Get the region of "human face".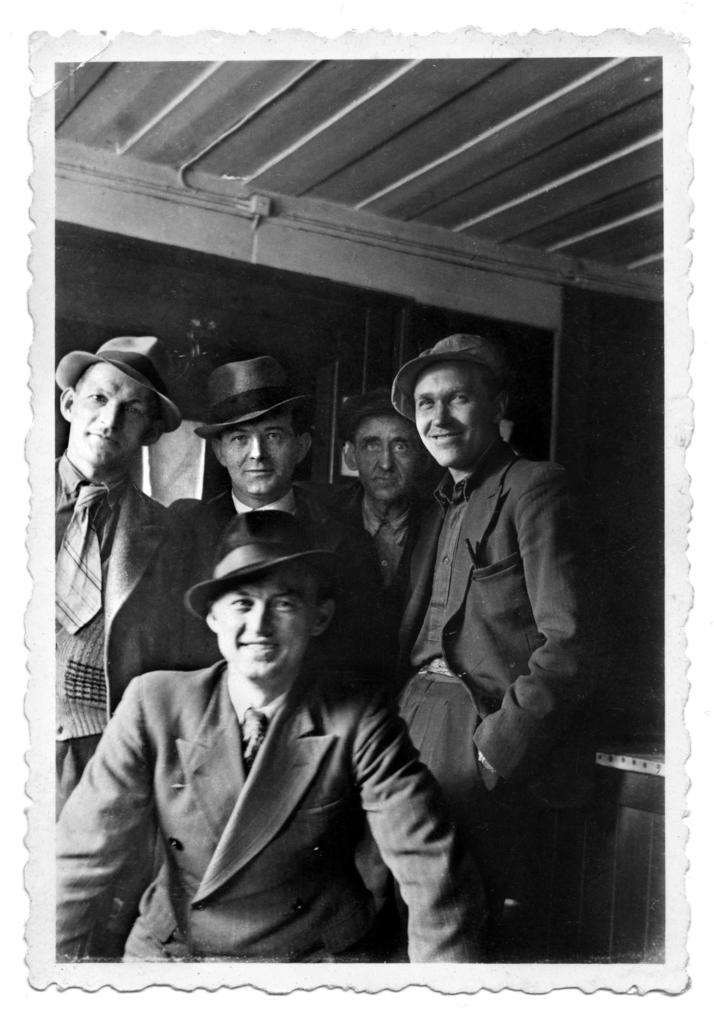
locate(223, 419, 292, 495).
